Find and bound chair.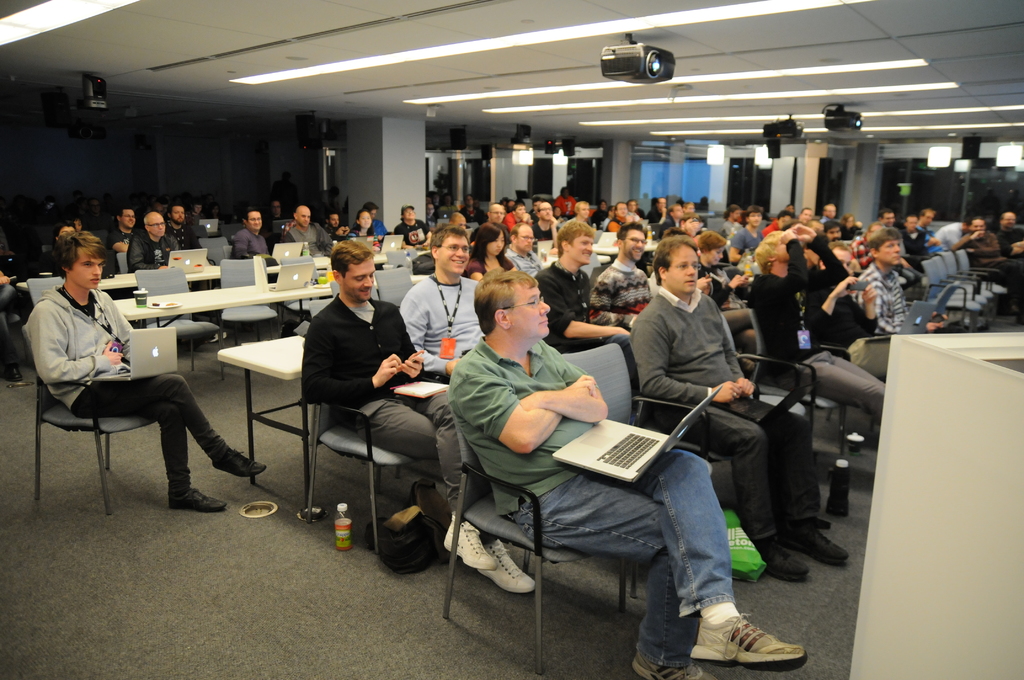
Bound: [x1=717, y1=313, x2=817, y2=459].
